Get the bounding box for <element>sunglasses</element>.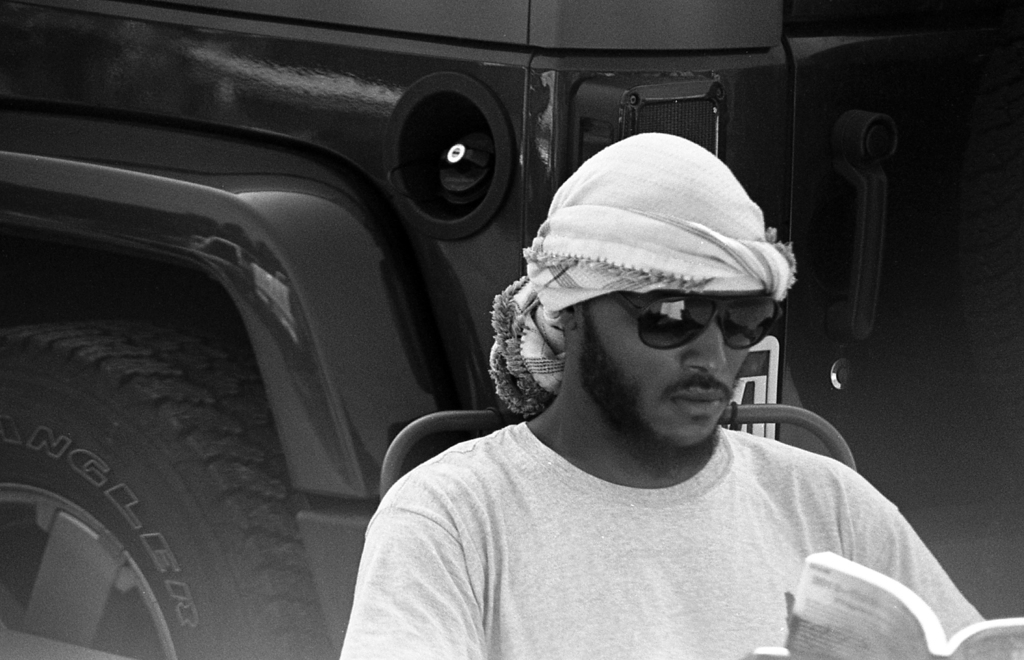
region(616, 296, 785, 352).
